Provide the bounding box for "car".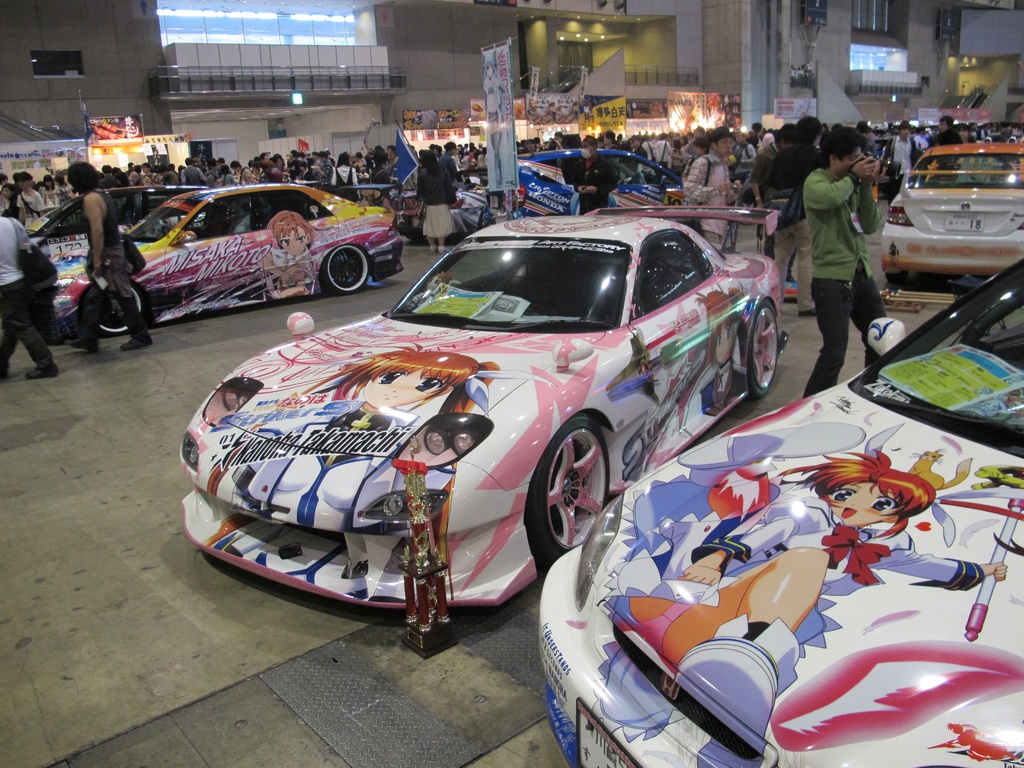
locate(174, 213, 788, 652).
